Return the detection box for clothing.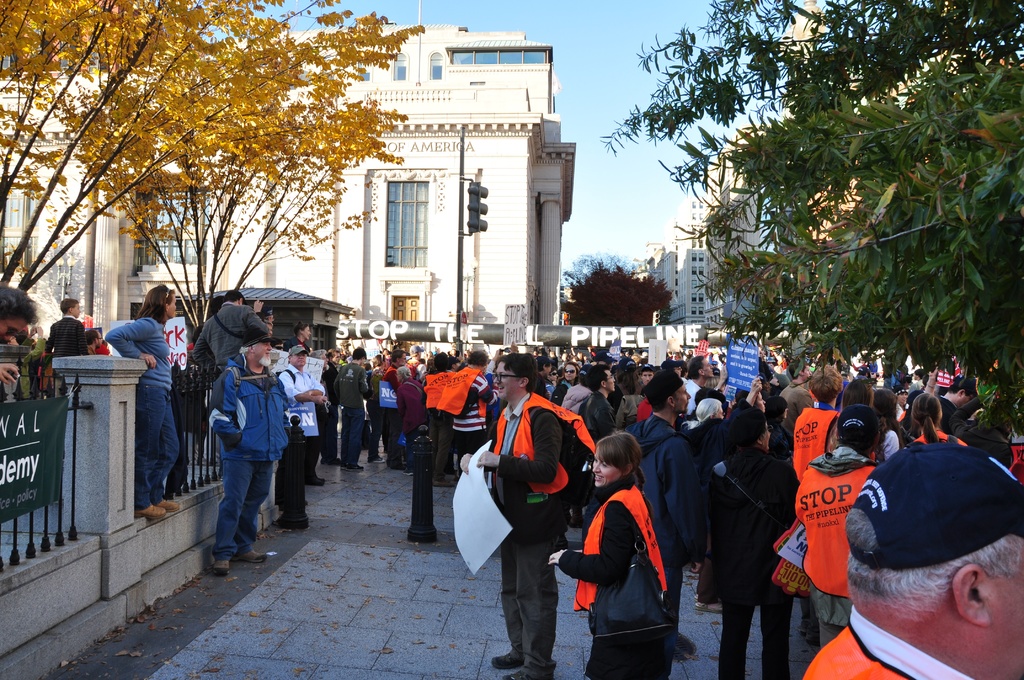
629/411/689/609.
